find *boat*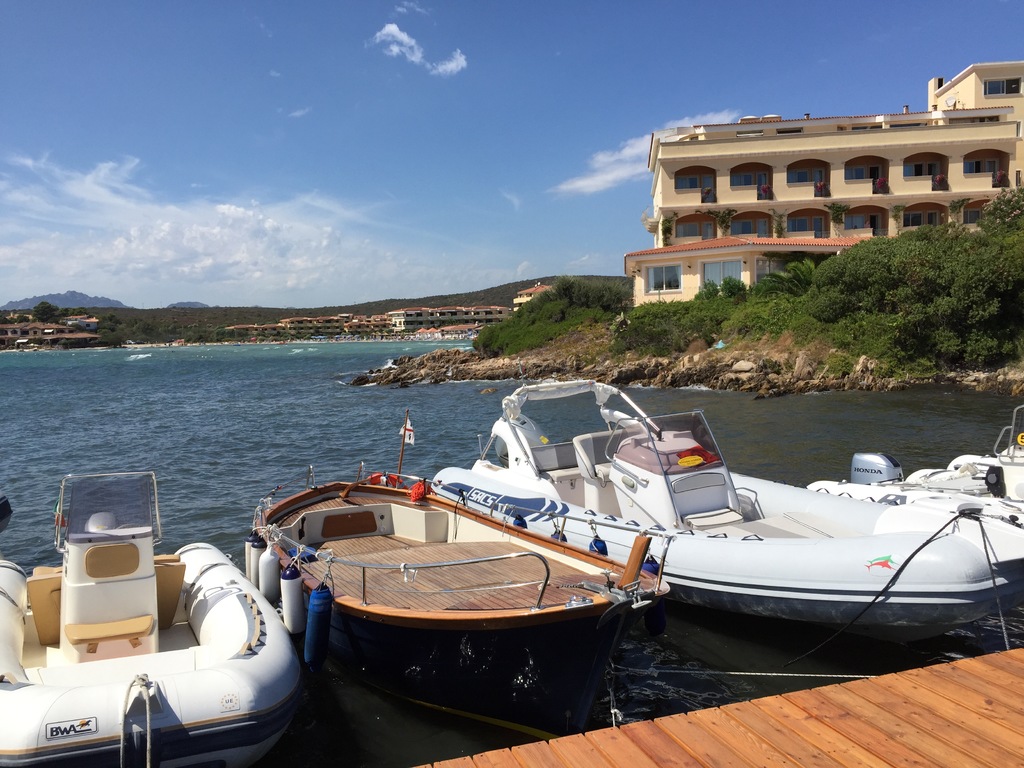
left=0, top=462, right=312, bottom=767
